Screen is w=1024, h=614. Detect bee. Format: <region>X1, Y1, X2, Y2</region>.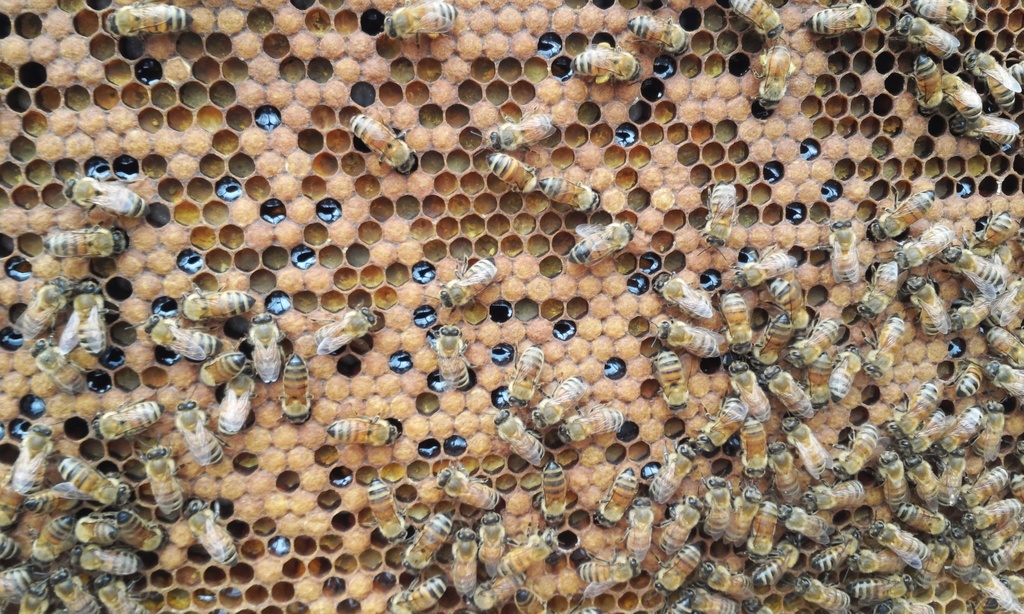
<region>445, 524, 479, 605</region>.
